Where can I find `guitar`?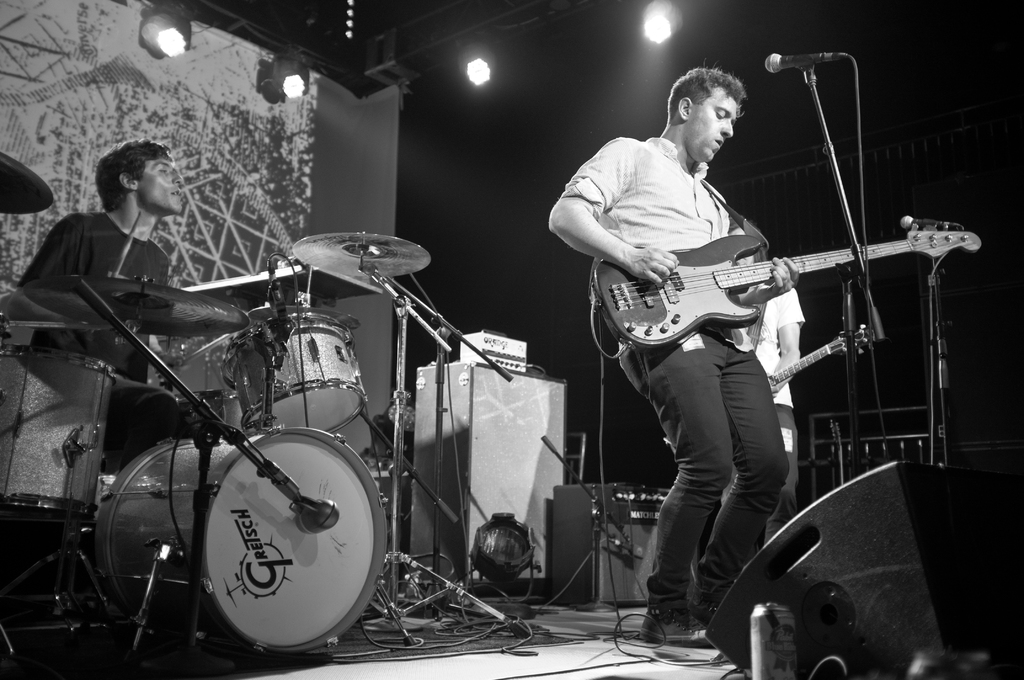
You can find it at 595:218:981:350.
